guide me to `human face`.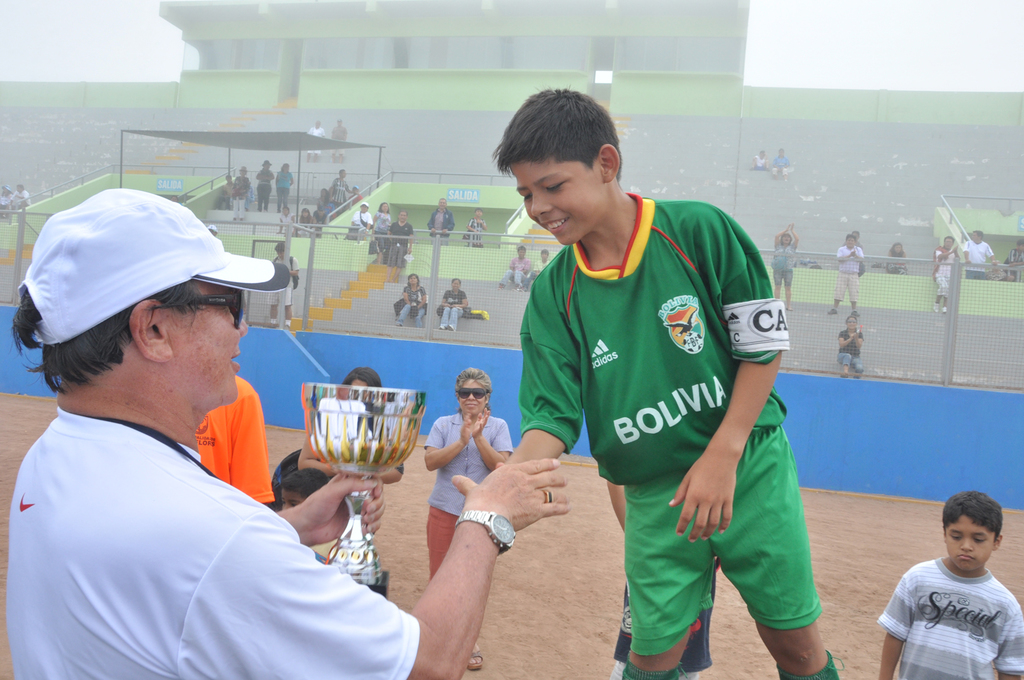
Guidance: <region>541, 251, 547, 263</region>.
